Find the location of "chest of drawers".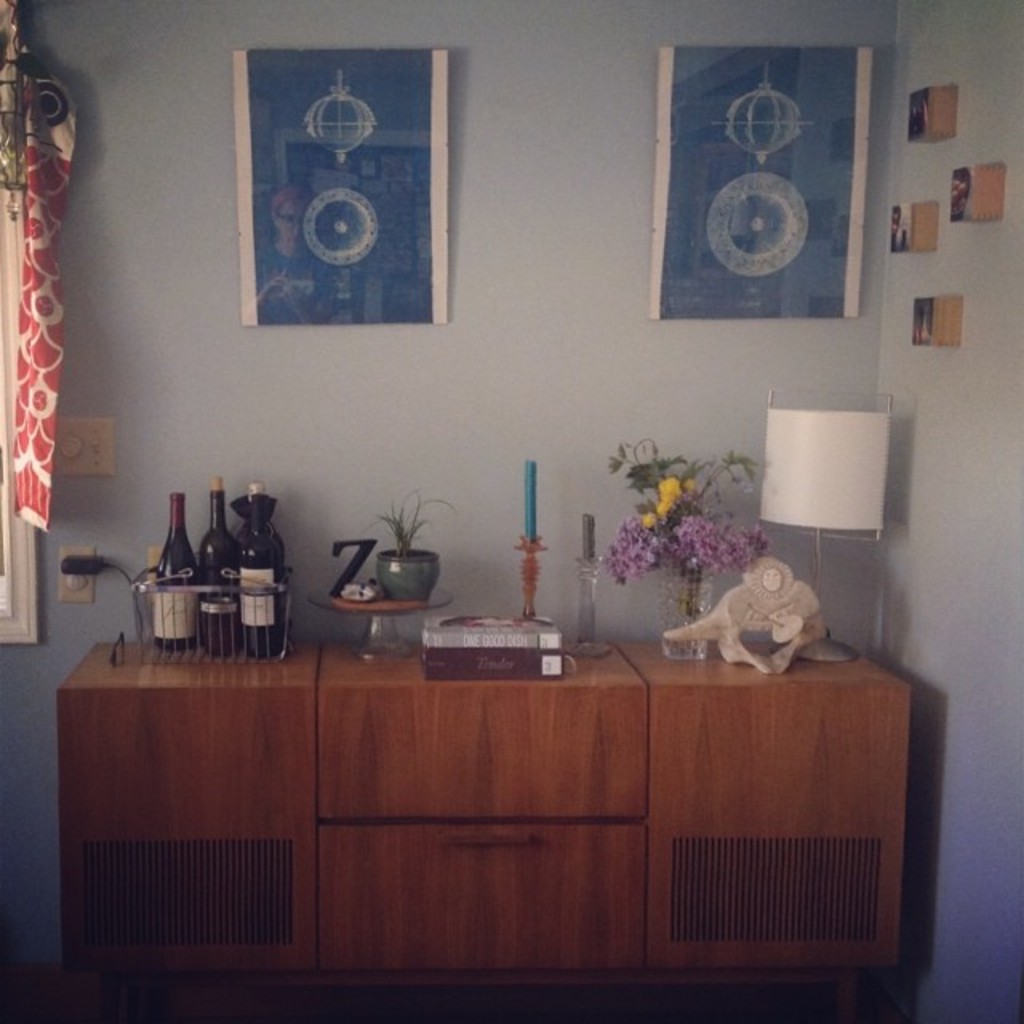
Location: 51:643:915:990.
